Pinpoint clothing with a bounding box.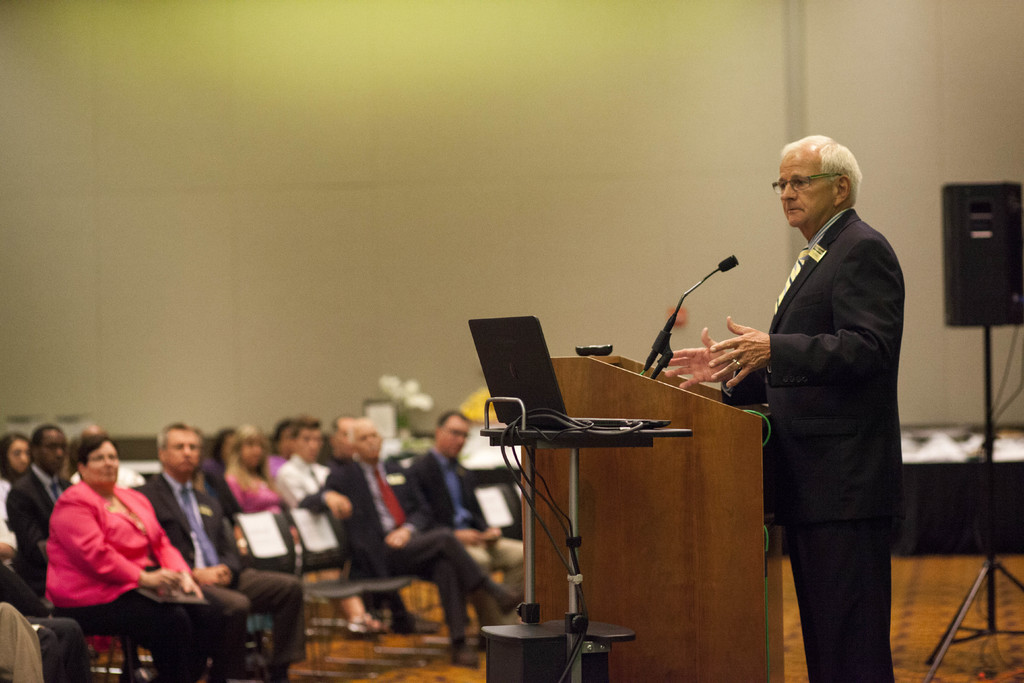
715 208 905 682.
